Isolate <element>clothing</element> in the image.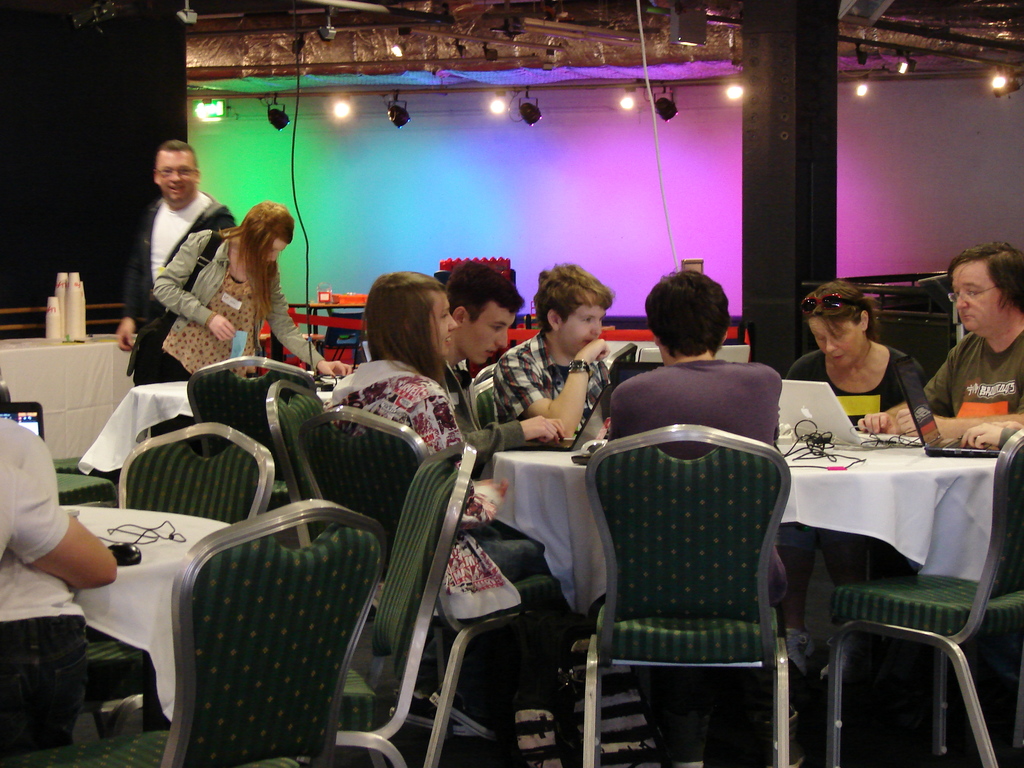
Isolated region: box=[125, 153, 236, 376].
